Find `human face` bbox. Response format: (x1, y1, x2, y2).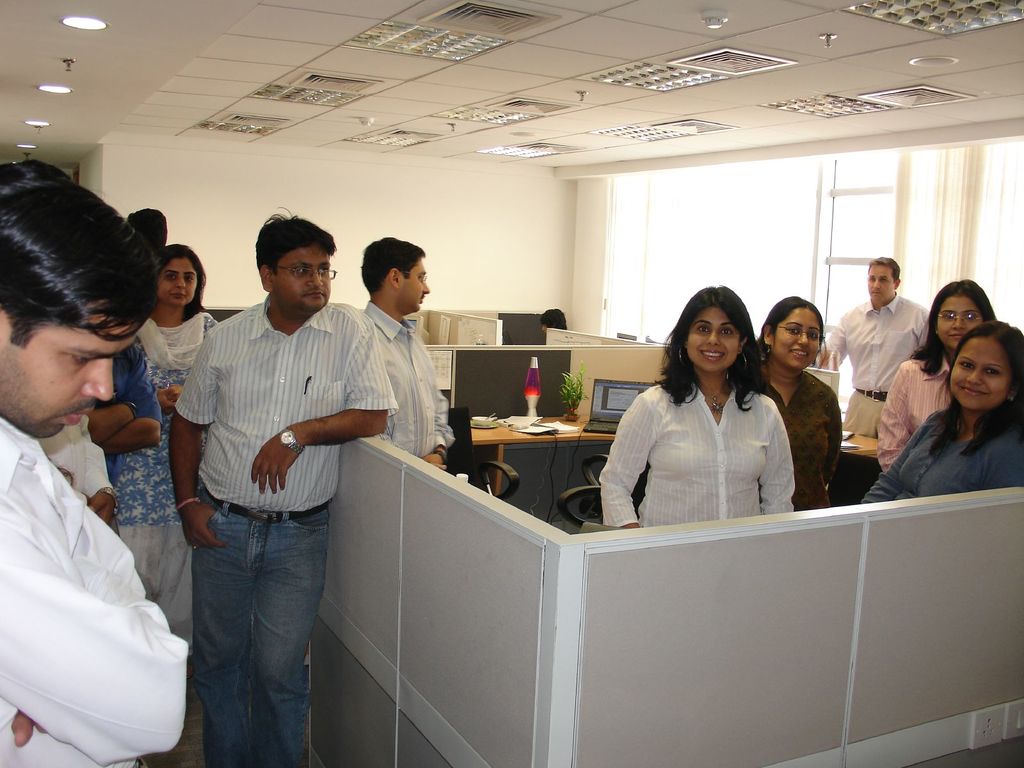
(0, 326, 140, 452).
